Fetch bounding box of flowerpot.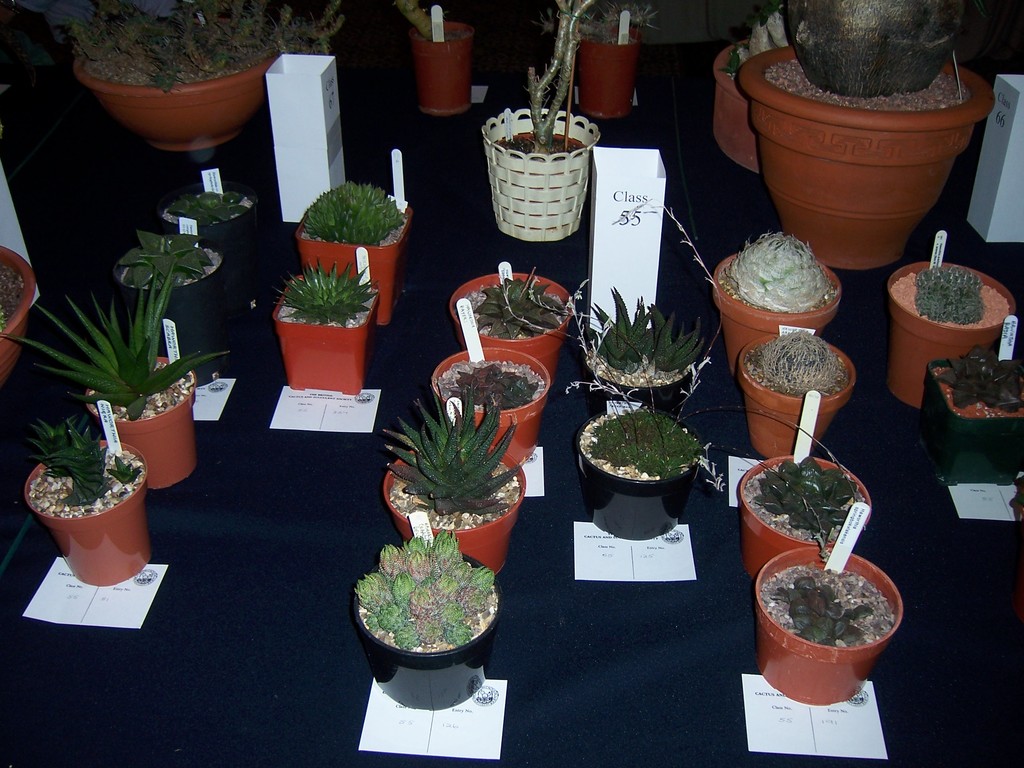
Bbox: 74 1 281 147.
